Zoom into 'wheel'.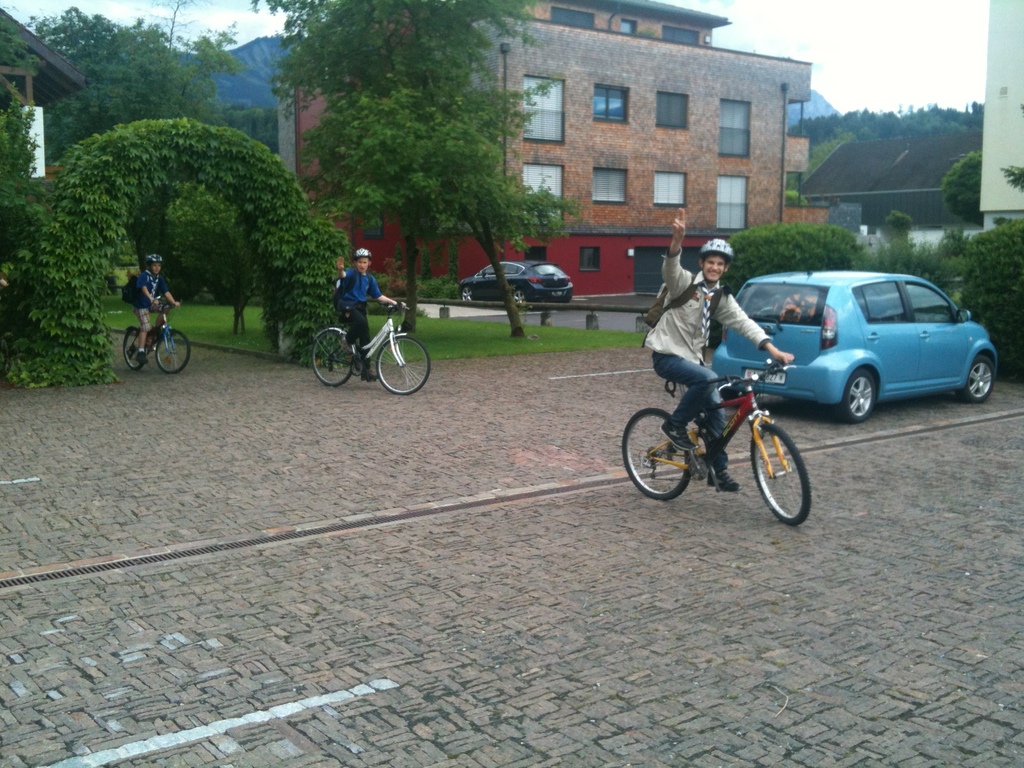
Zoom target: <bbox>460, 286, 472, 303</bbox>.
